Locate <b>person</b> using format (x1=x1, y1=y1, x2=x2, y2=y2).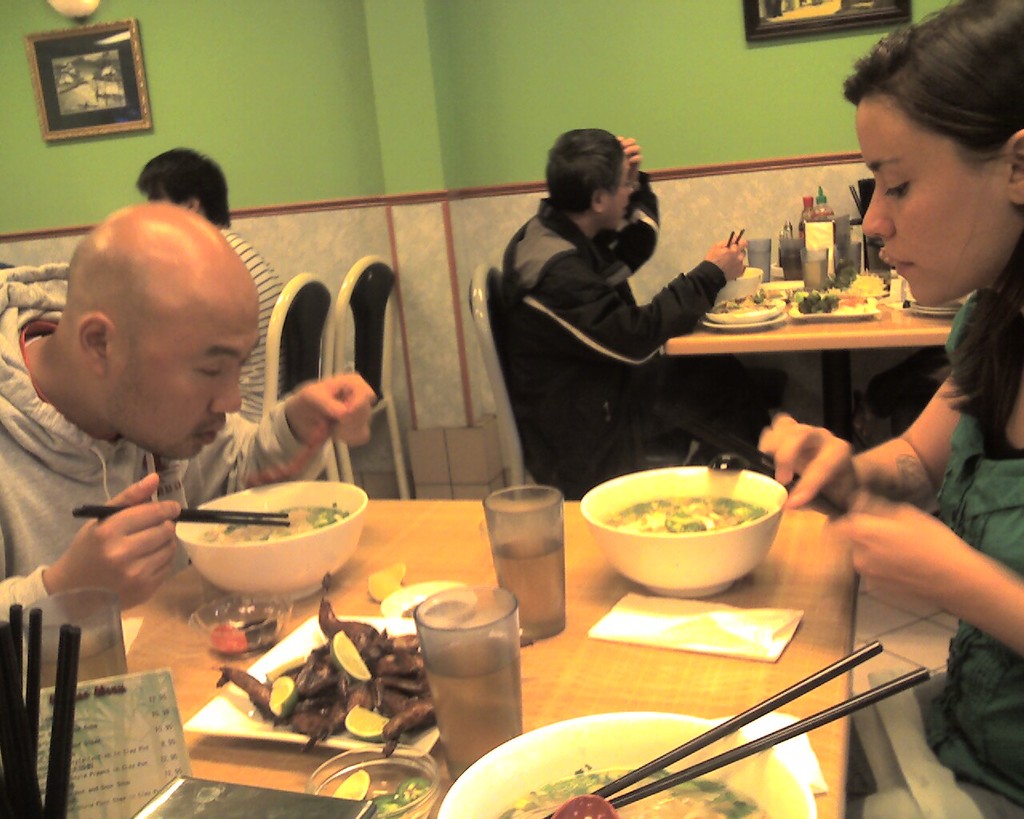
(x1=0, y1=192, x2=385, y2=627).
